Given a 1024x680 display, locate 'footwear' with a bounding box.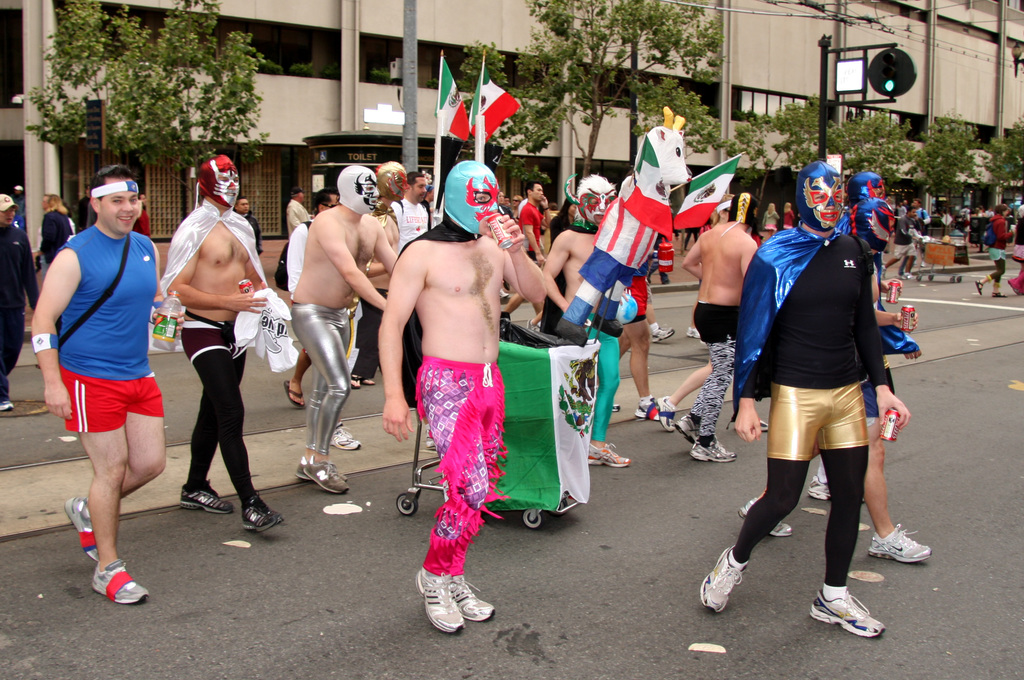
Located: pyautogui.locateOnScreen(499, 287, 509, 297).
